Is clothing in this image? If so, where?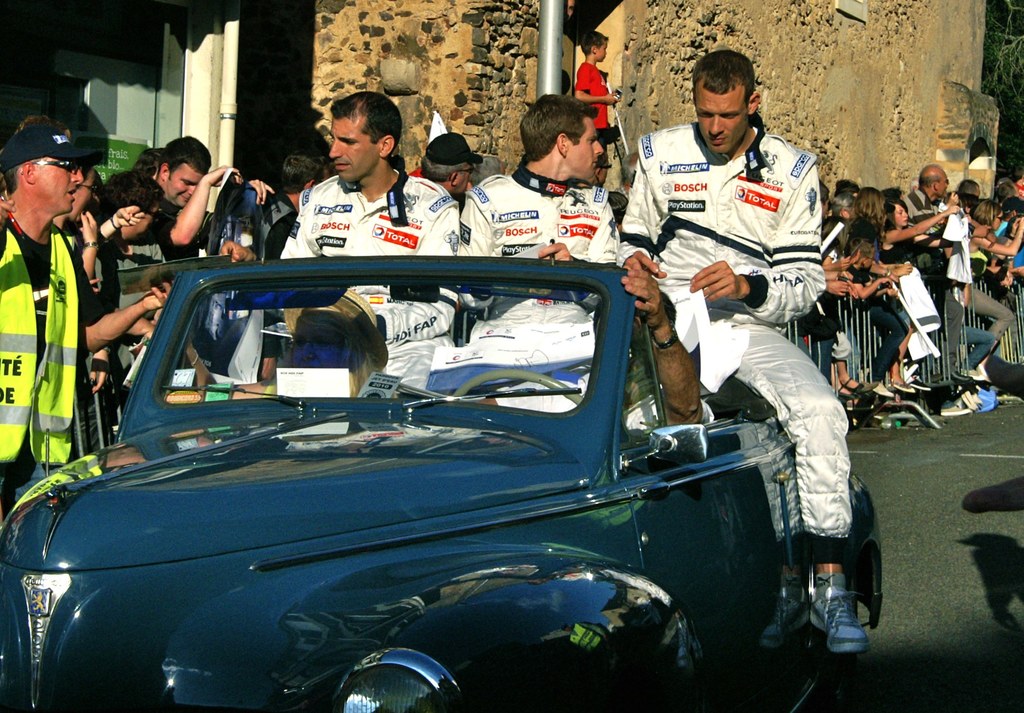
Yes, at Rect(804, 282, 847, 338).
